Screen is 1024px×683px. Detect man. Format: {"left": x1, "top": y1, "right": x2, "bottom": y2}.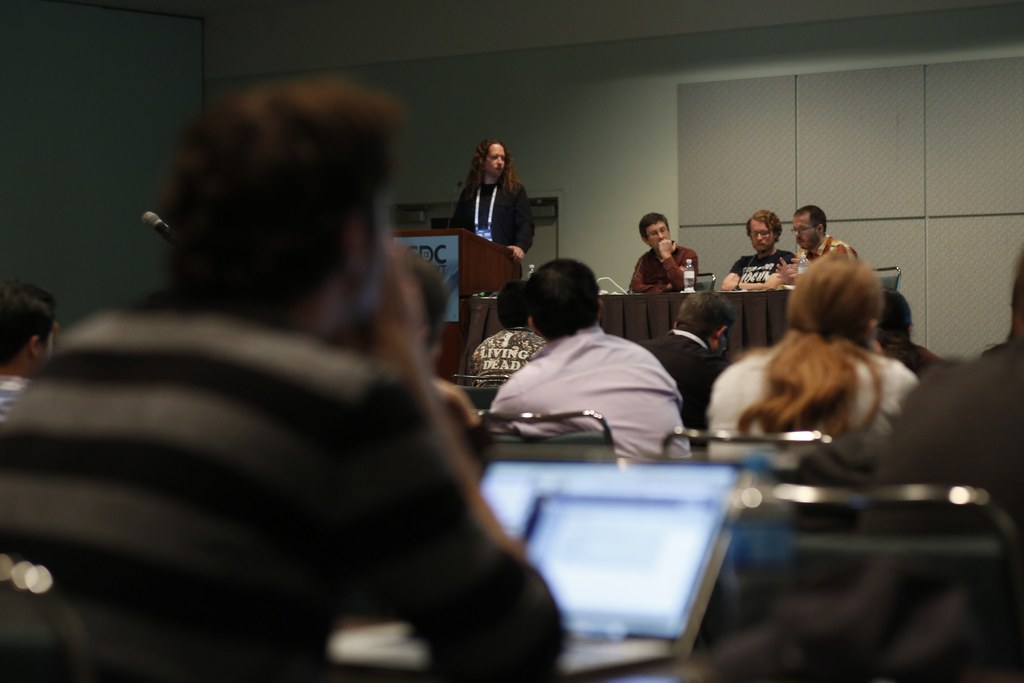
{"left": 777, "top": 205, "right": 867, "bottom": 284}.
